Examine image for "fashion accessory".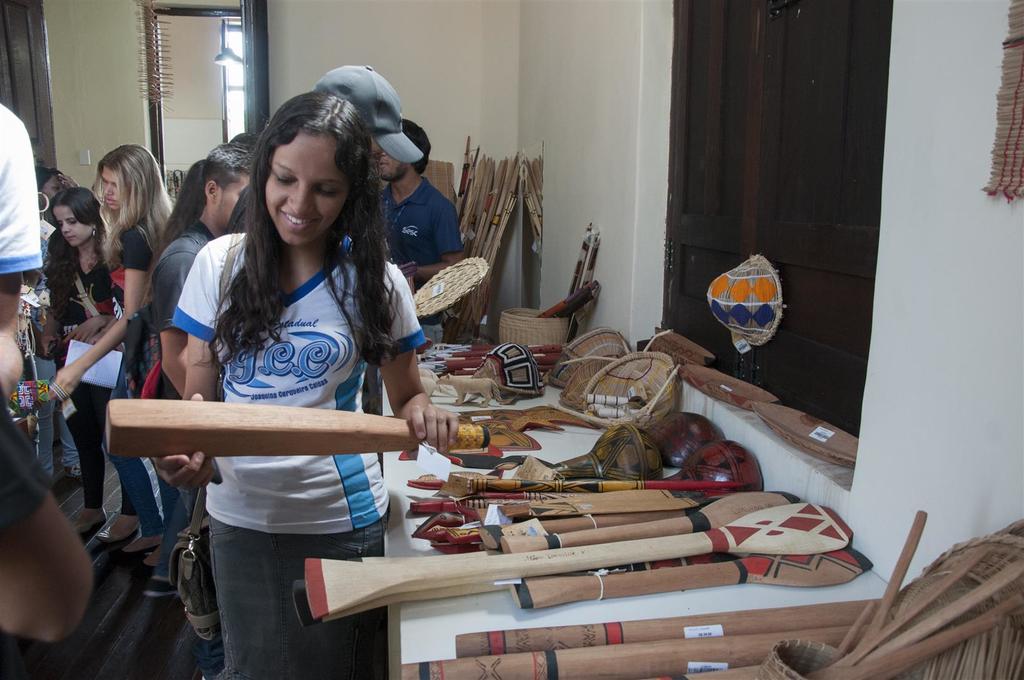
Examination result: {"x1": 122, "y1": 534, "x2": 165, "y2": 554}.
